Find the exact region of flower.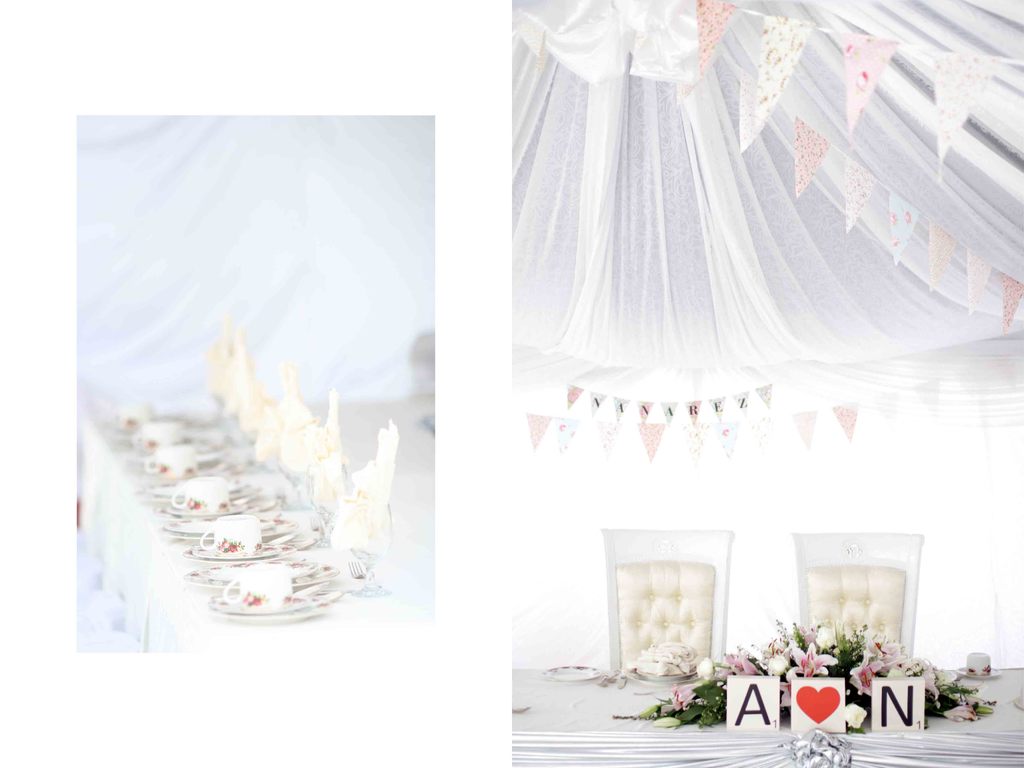
Exact region: (x1=253, y1=593, x2=260, y2=605).
